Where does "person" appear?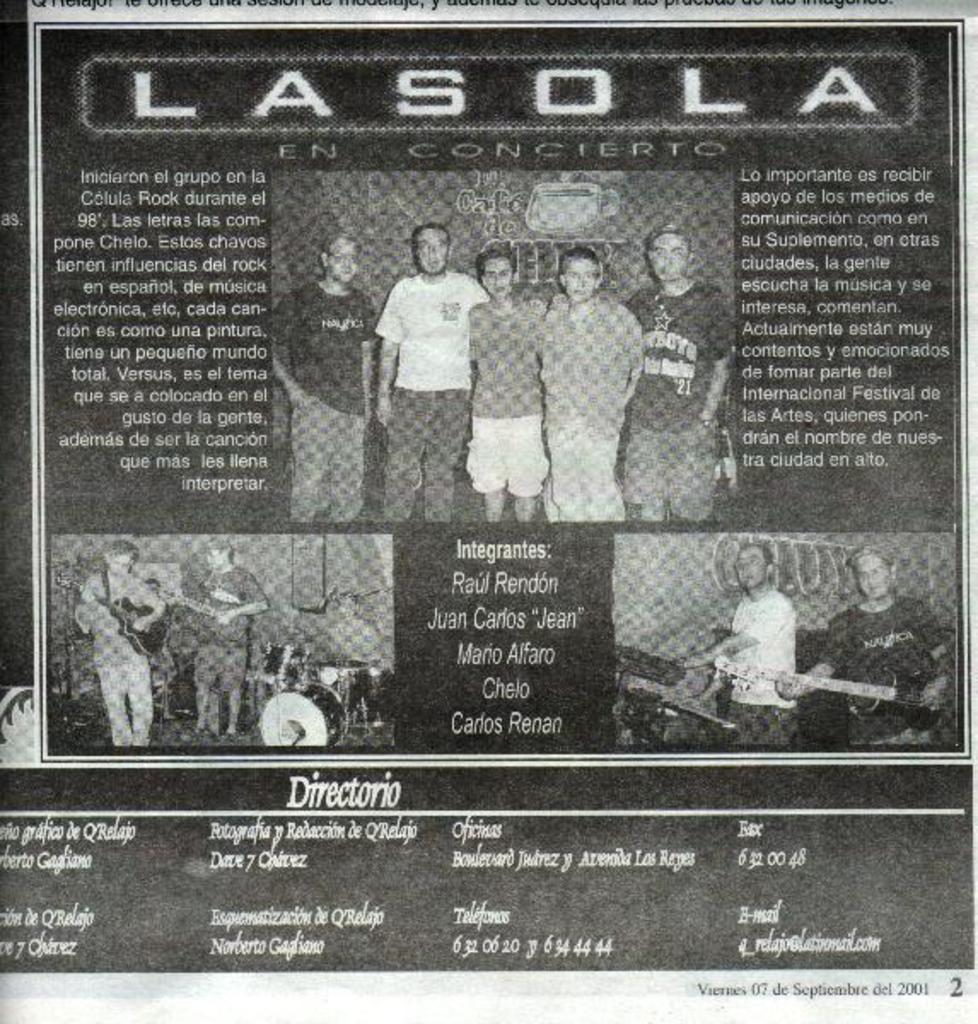
Appears at rect(667, 541, 795, 754).
